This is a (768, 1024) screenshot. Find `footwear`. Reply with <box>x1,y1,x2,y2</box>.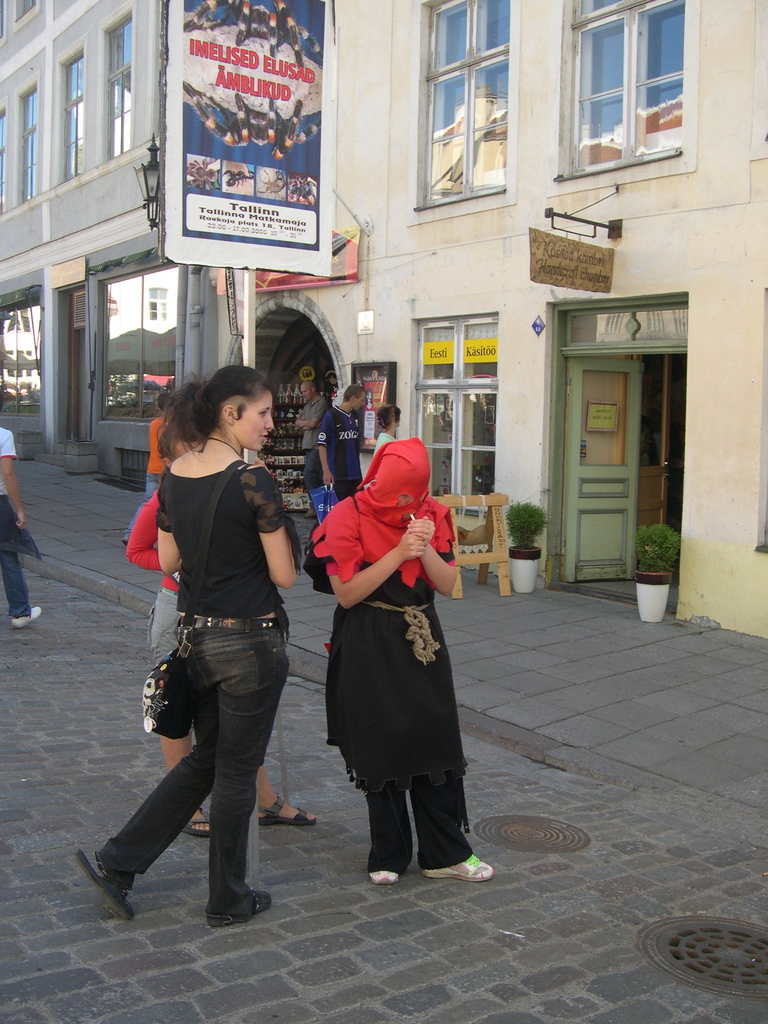
<box>12,602,43,630</box>.
